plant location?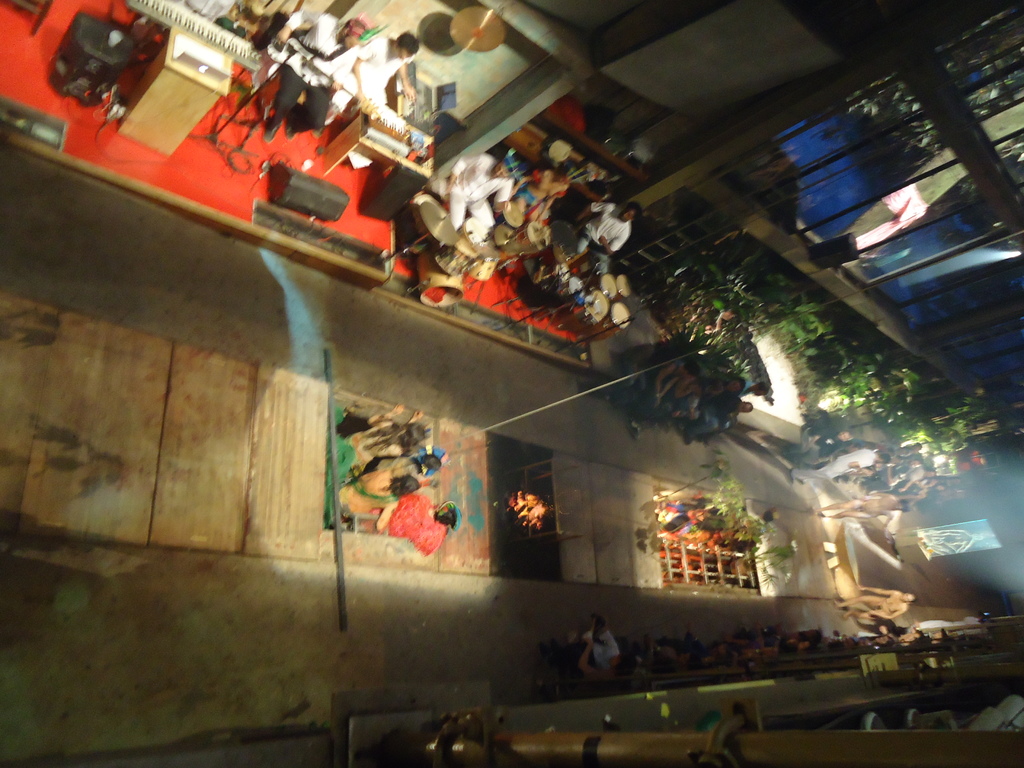
rect(637, 444, 755, 550)
